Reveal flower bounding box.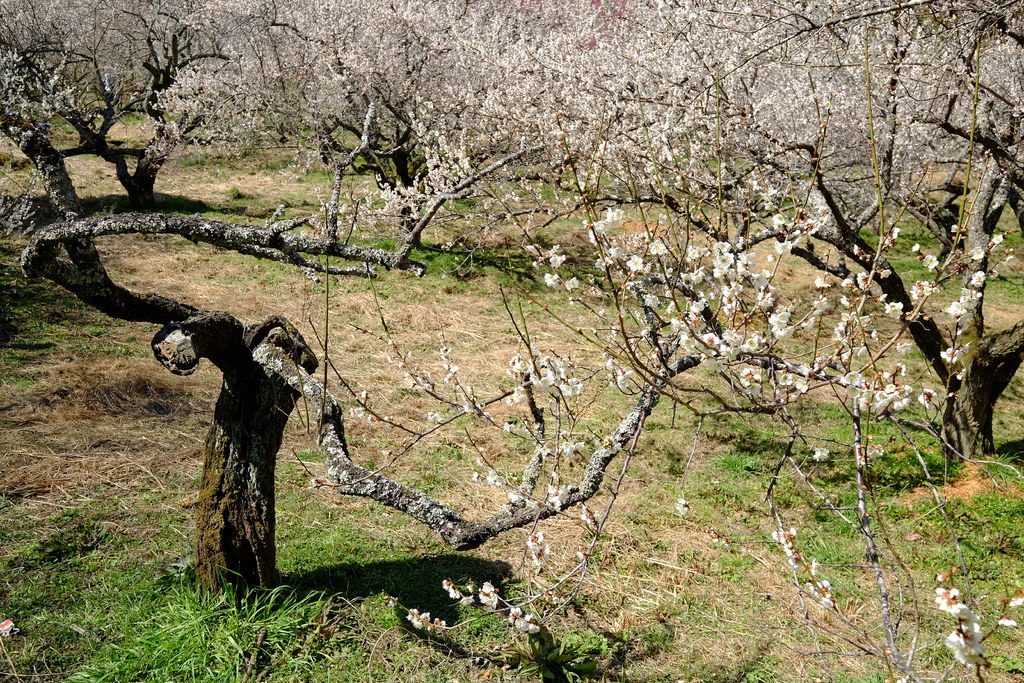
Revealed: locate(578, 441, 583, 452).
